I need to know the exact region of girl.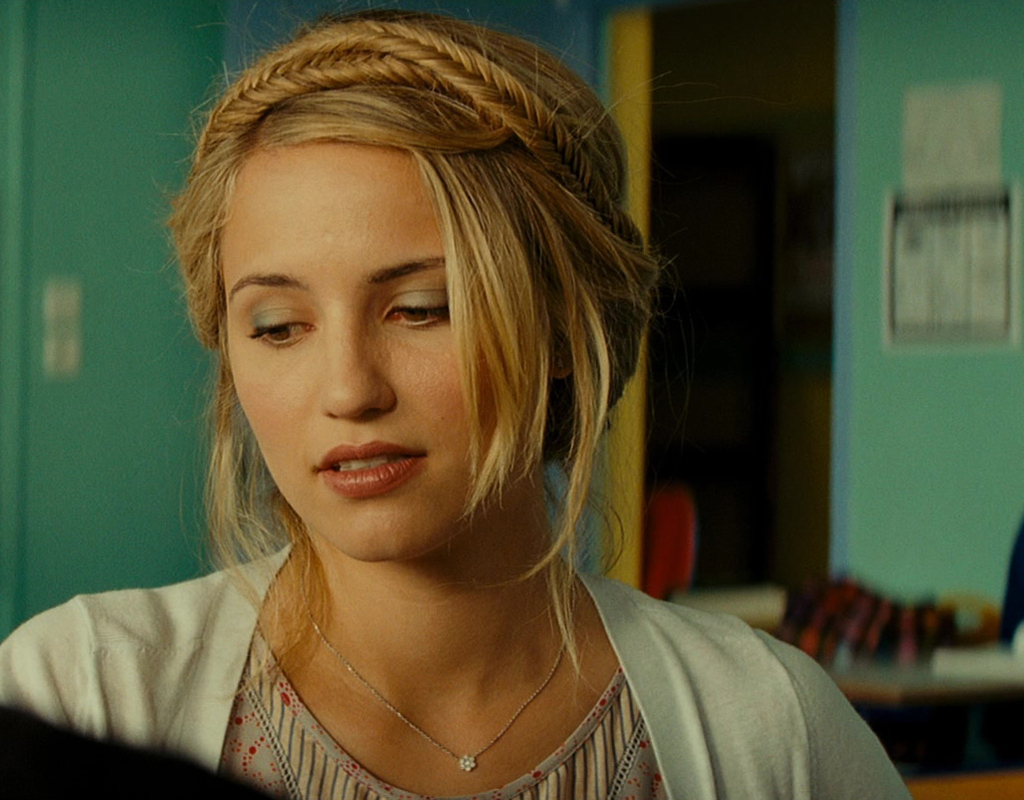
Region: crop(0, 0, 914, 799).
